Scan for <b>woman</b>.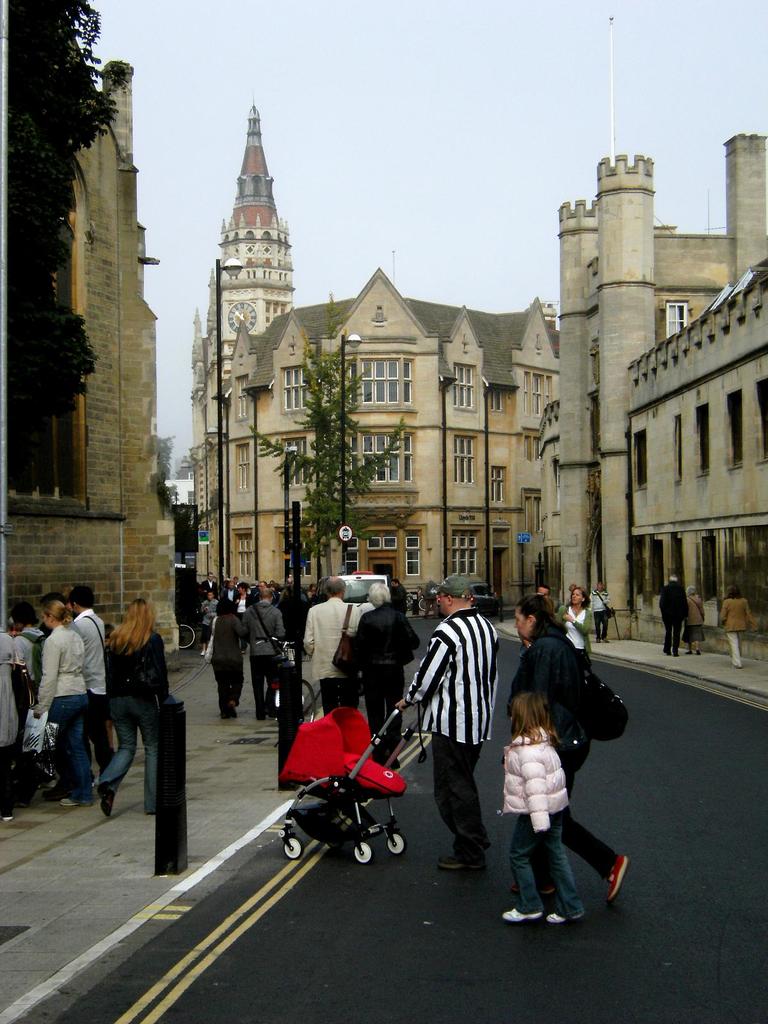
Scan result: 91,596,184,816.
